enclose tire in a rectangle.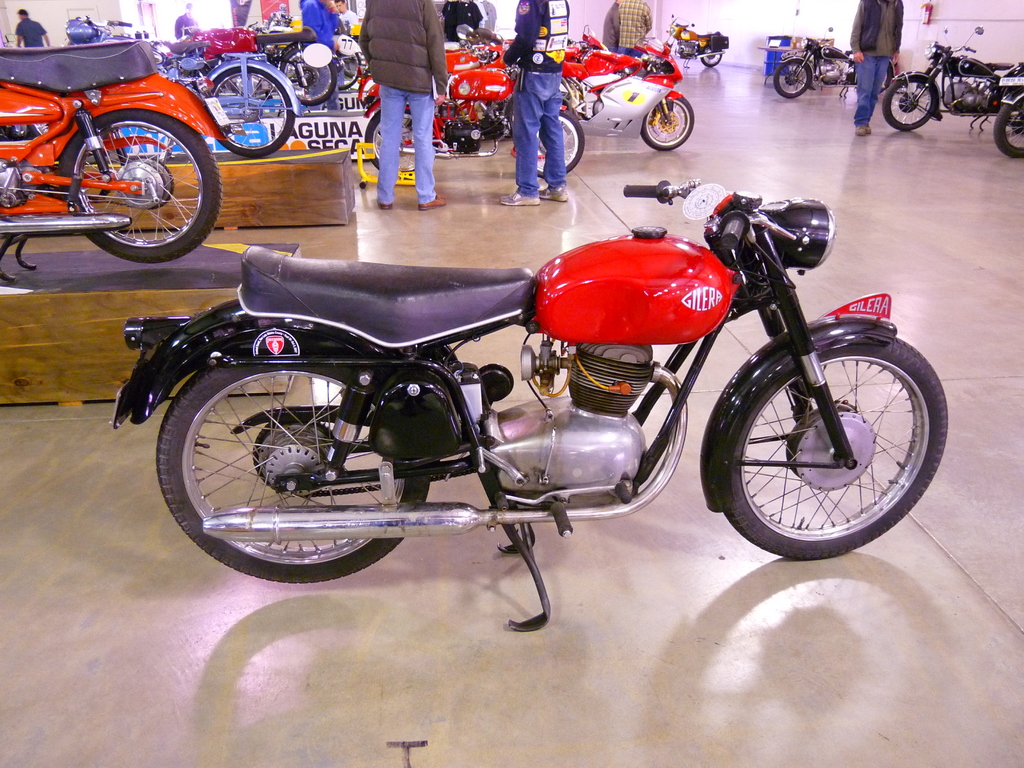
(697, 45, 726, 65).
